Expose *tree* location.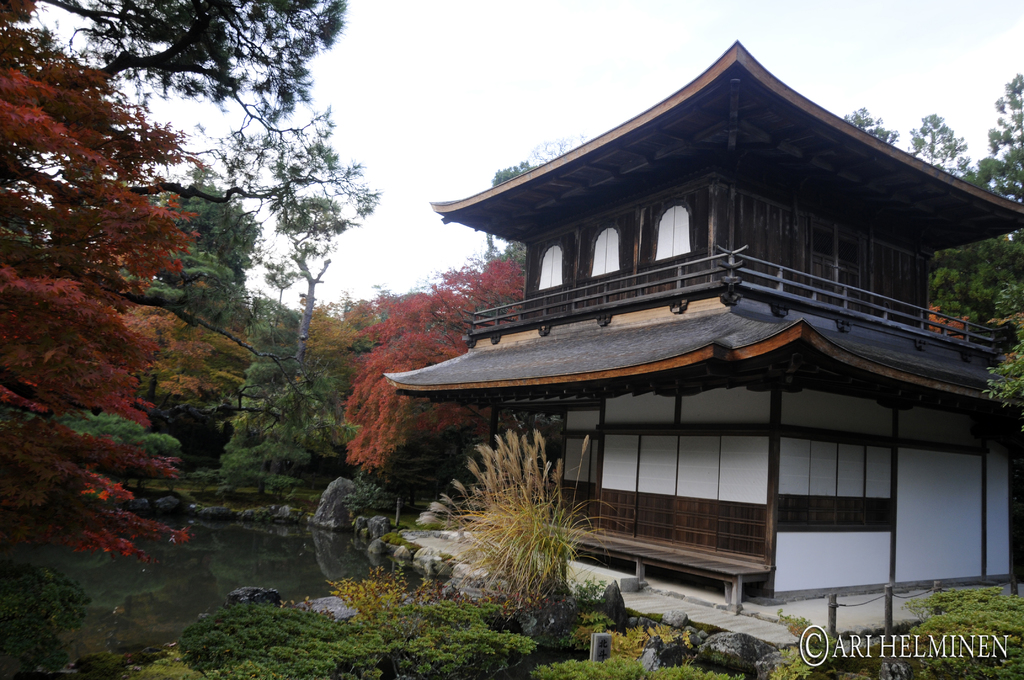
Exposed at Rect(457, 243, 532, 319).
